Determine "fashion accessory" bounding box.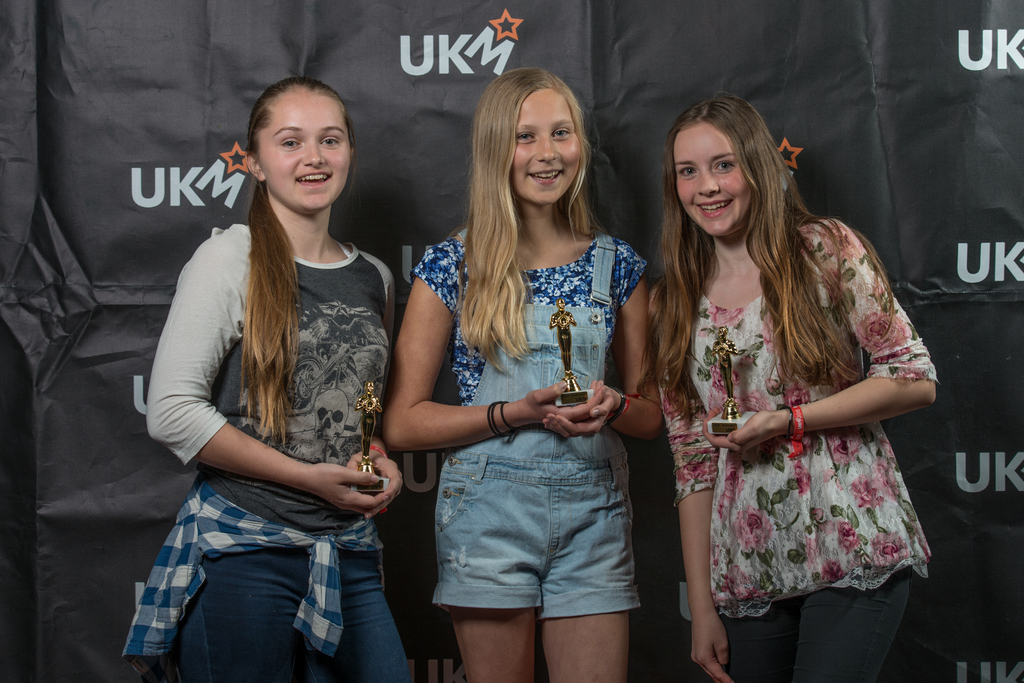
Determined: 790, 405, 806, 458.
